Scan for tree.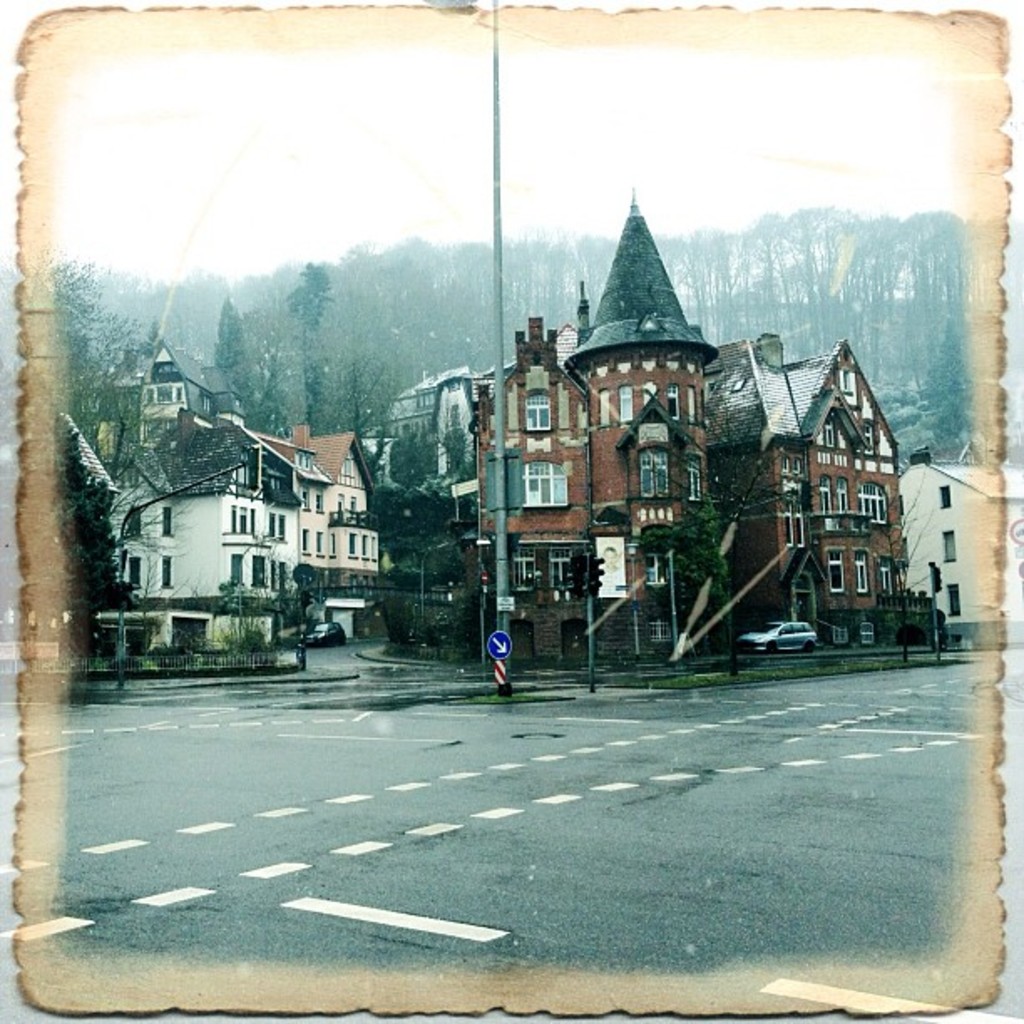
Scan result: (358, 423, 438, 629).
